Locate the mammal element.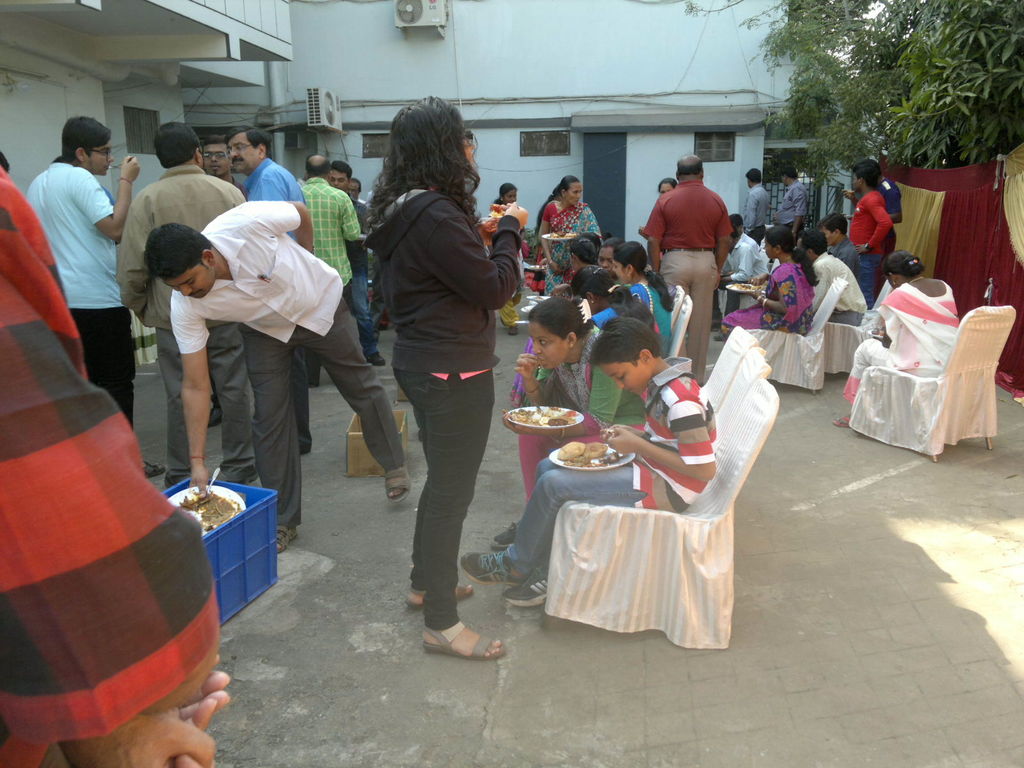
Element bbox: BBox(28, 114, 147, 479).
